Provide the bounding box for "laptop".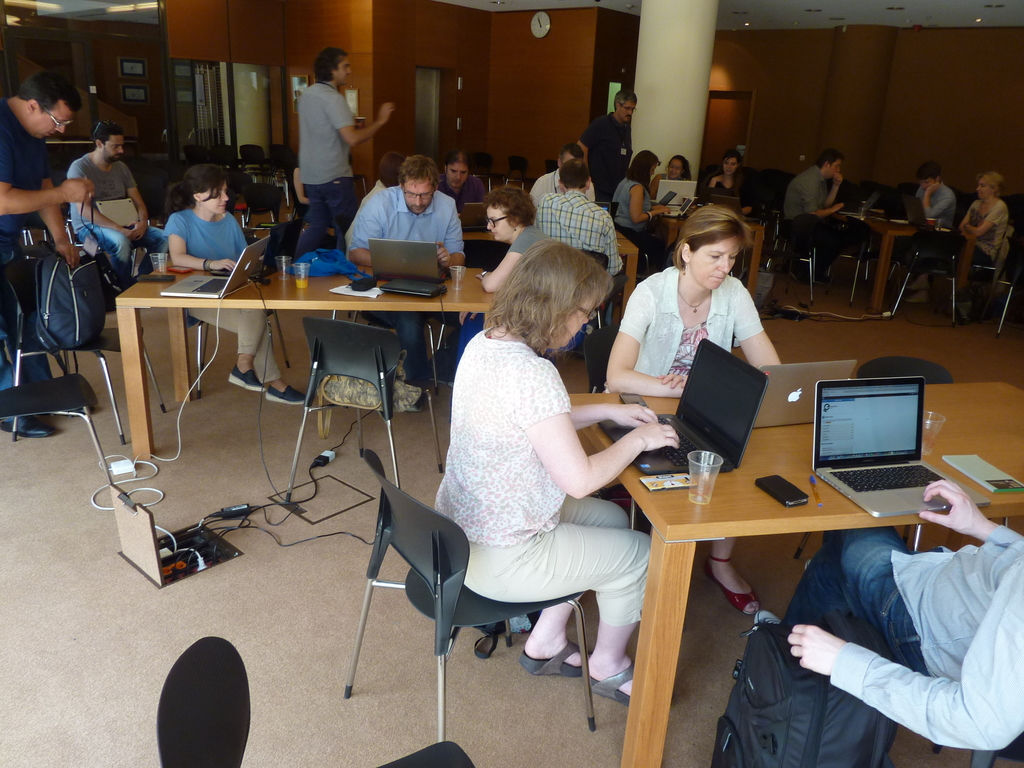
box(610, 200, 621, 221).
